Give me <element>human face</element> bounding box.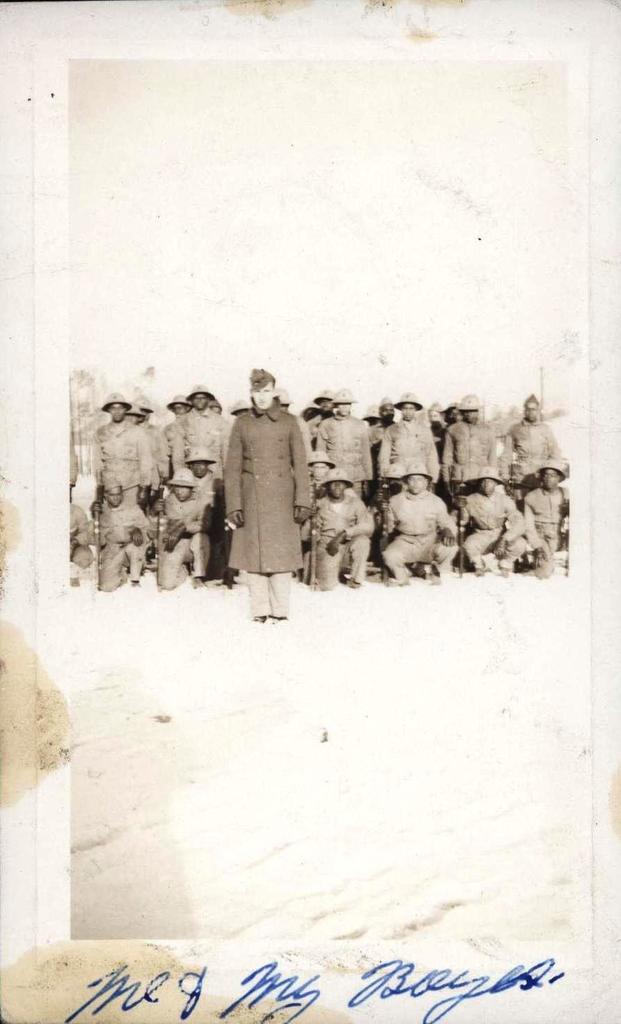
139 408 151 421.
